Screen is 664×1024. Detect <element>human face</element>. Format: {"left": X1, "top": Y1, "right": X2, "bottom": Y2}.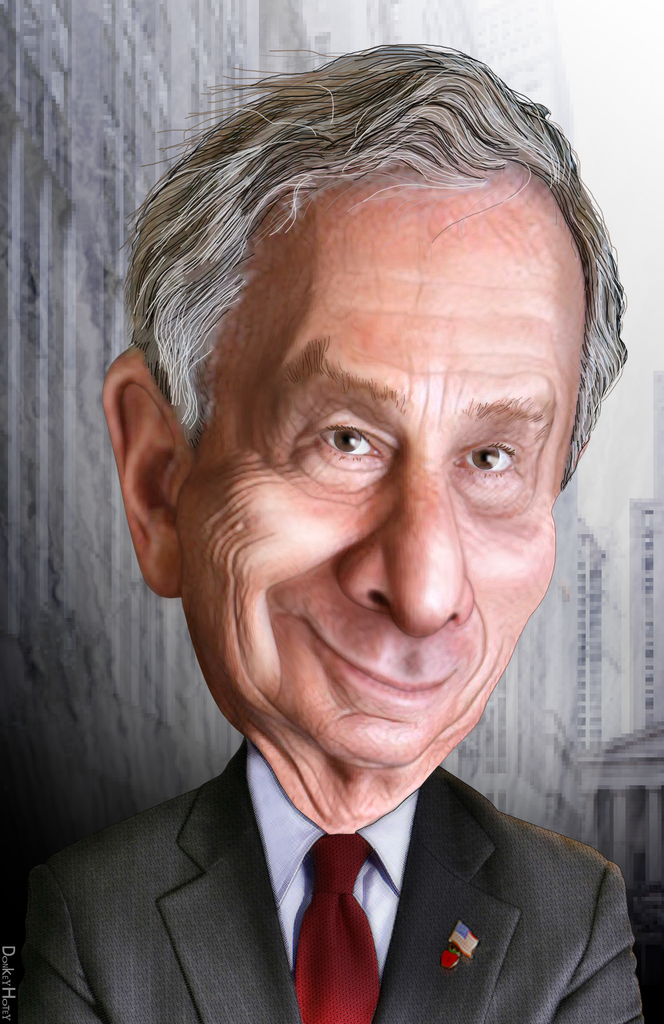
{"left": 170, "top": 156, "right": 590, "bottom": 781}.
